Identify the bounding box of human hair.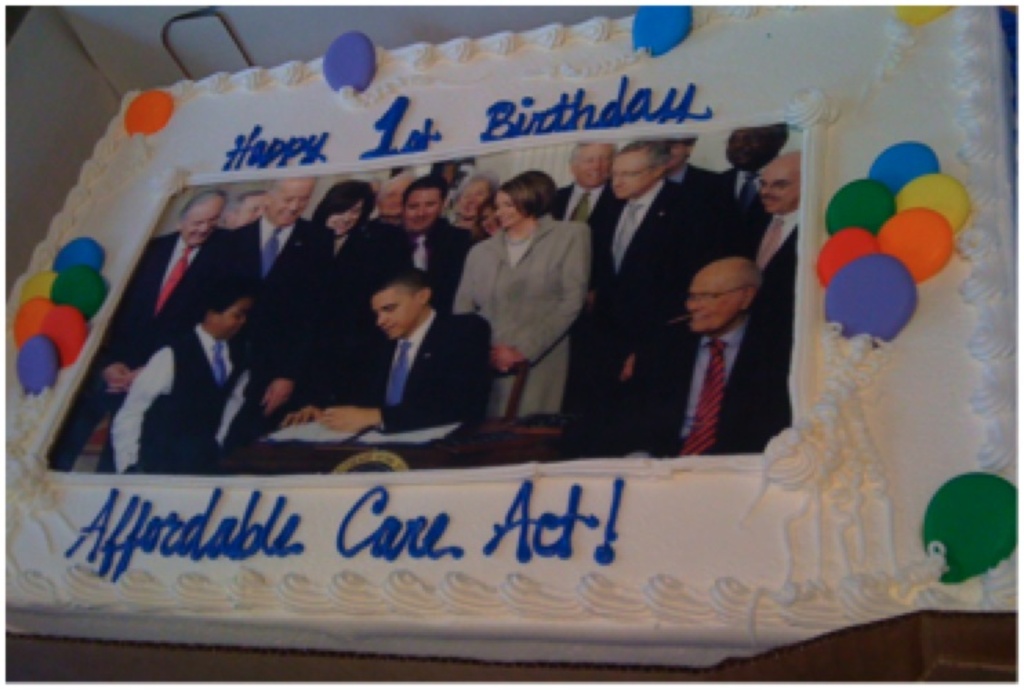
l=451, t=168, r=500, b=215.
